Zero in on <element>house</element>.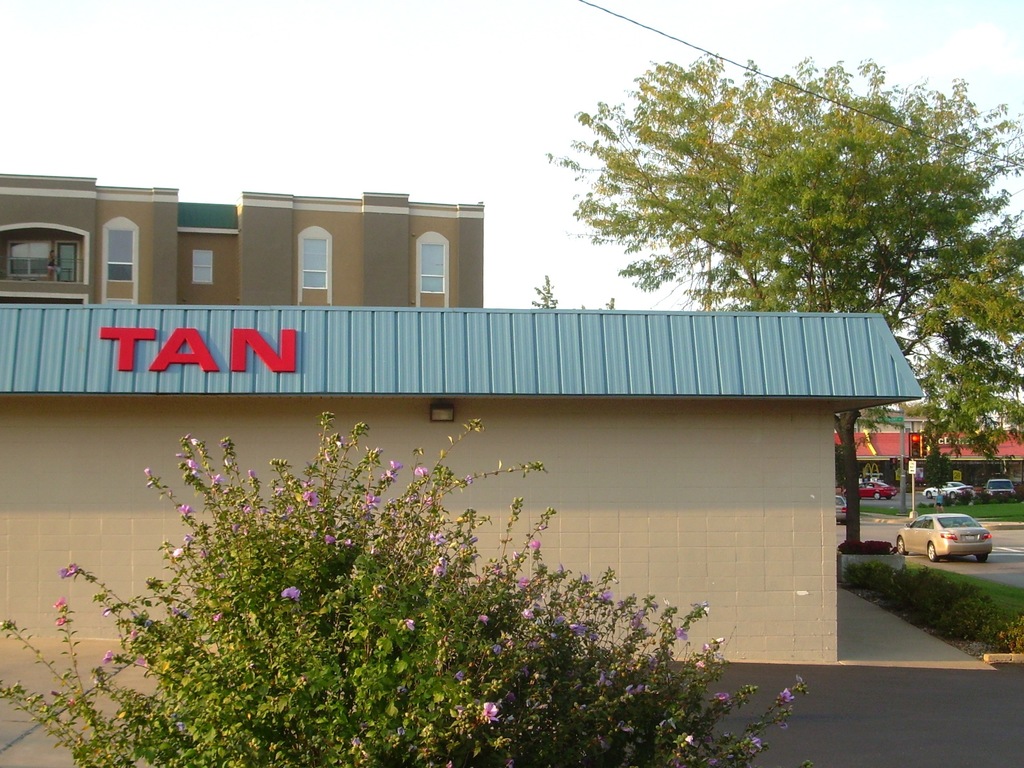
Zeroed in: 0/170/492/316.
